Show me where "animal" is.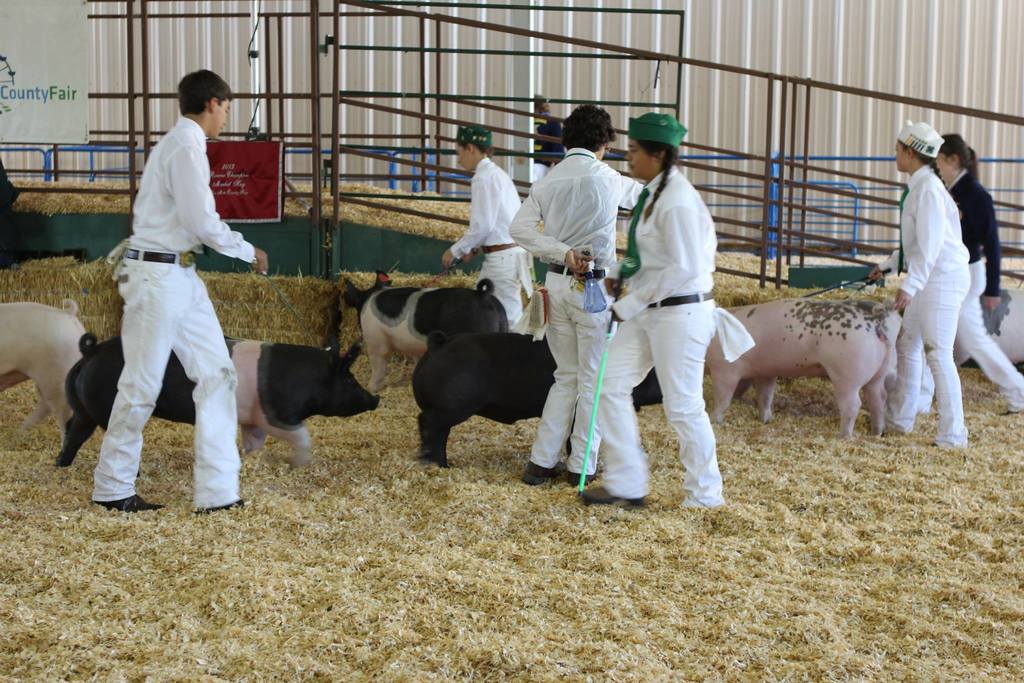
"animal" is at [406,328,666,470].
